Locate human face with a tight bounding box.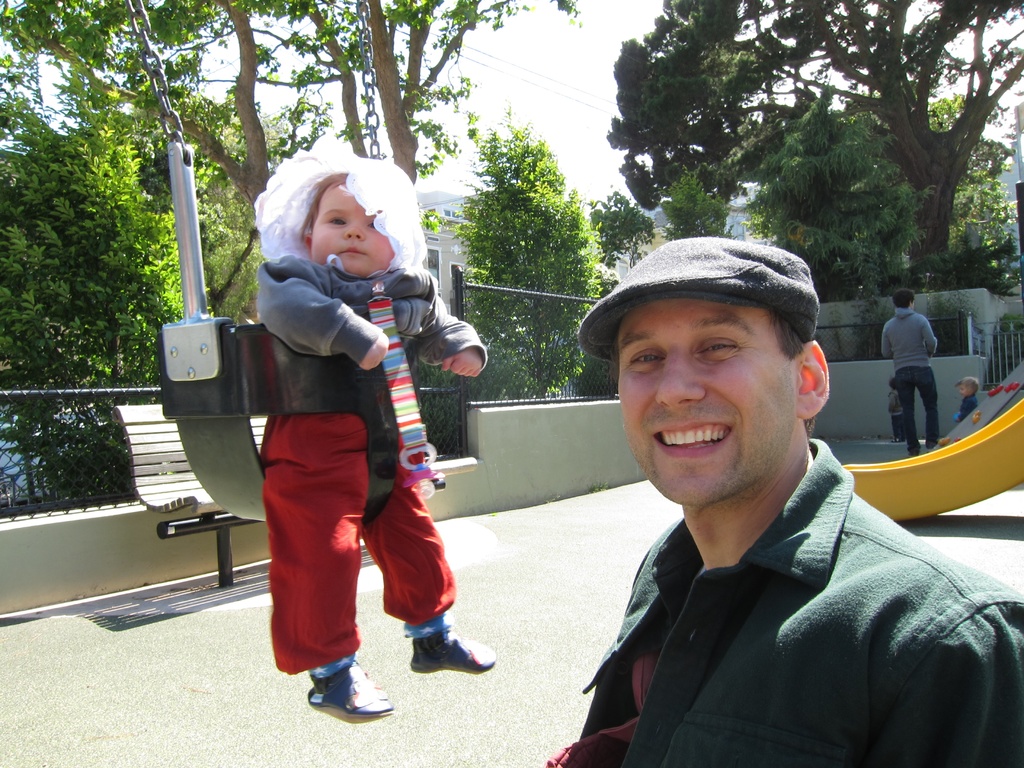
{"left": 310, "top": 182, "right": 396, "bottom": 278}.
